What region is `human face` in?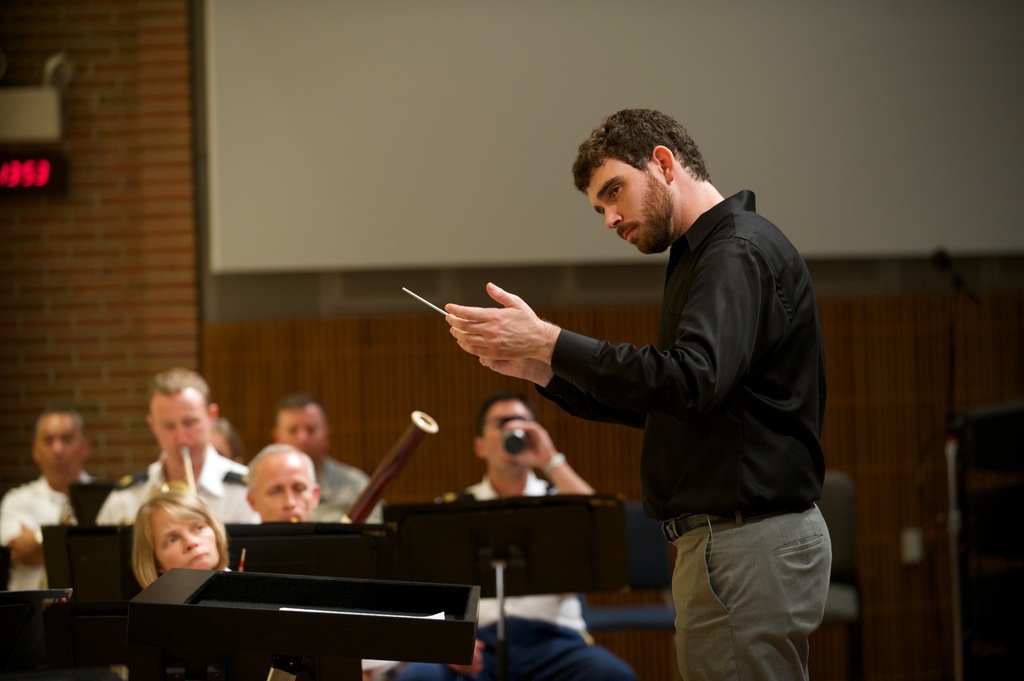
482, 399, 538, 469.
